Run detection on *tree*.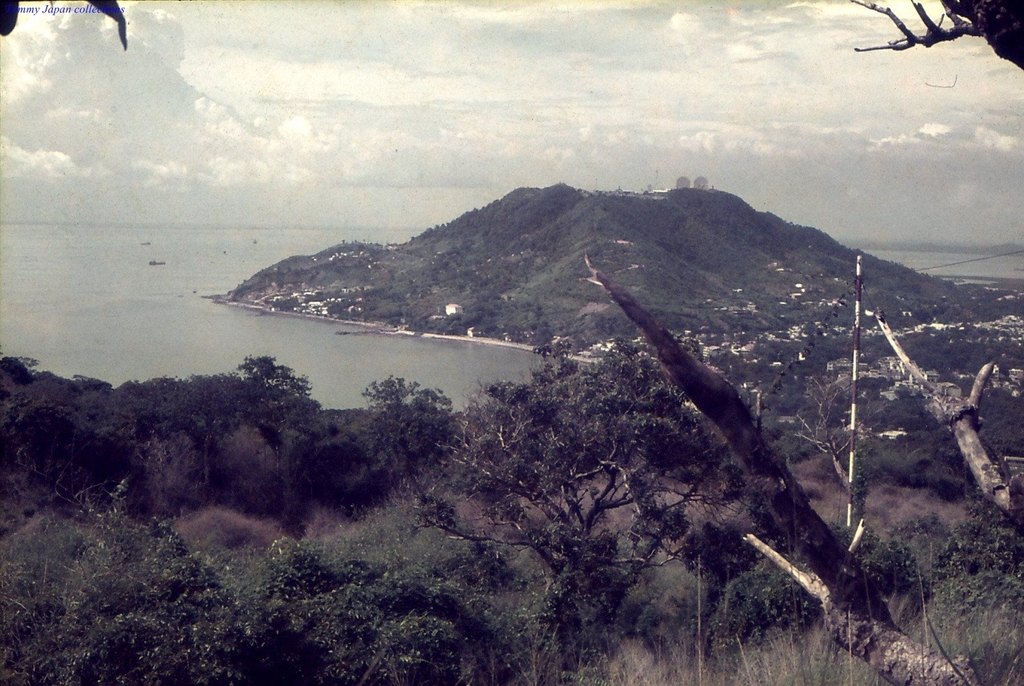
Result: [x1=0, y1=494, x2=113, y2=685].
